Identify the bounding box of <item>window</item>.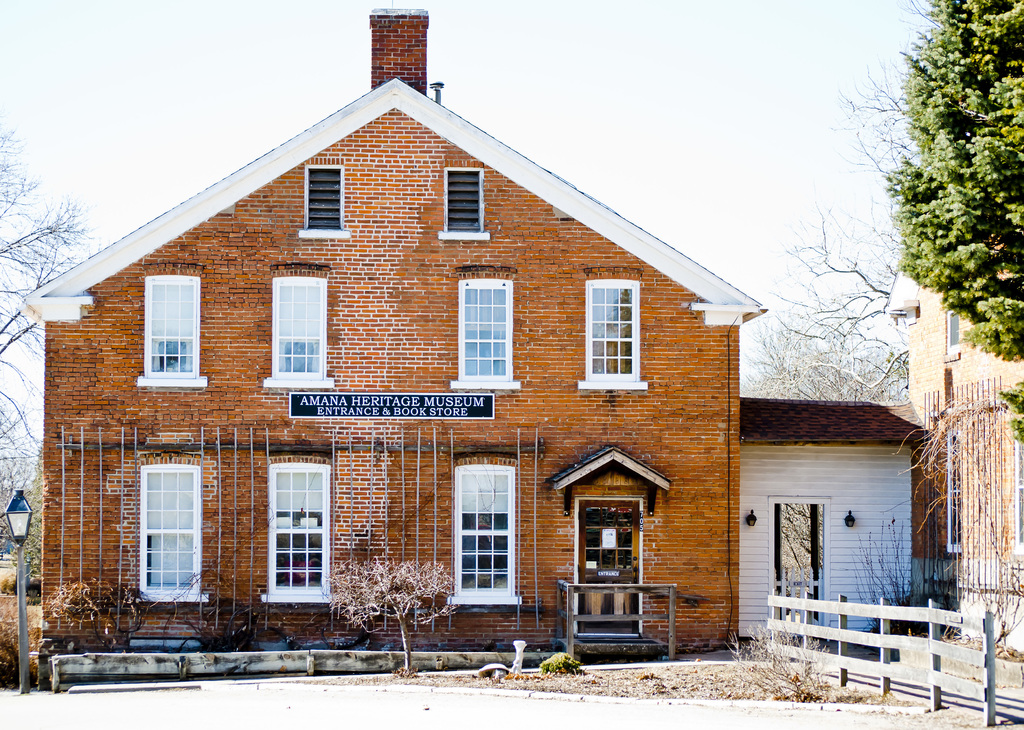
x1=945, y1=433, x2=961, y2=550.
